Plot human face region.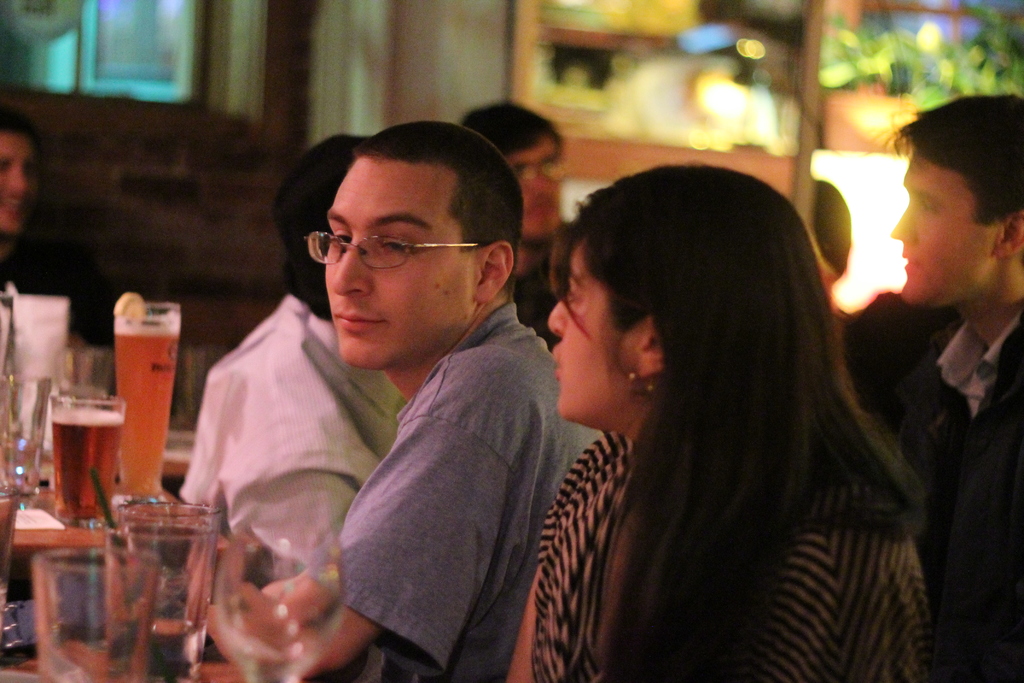
Plotted at crop(507, 140, 566, 240).
